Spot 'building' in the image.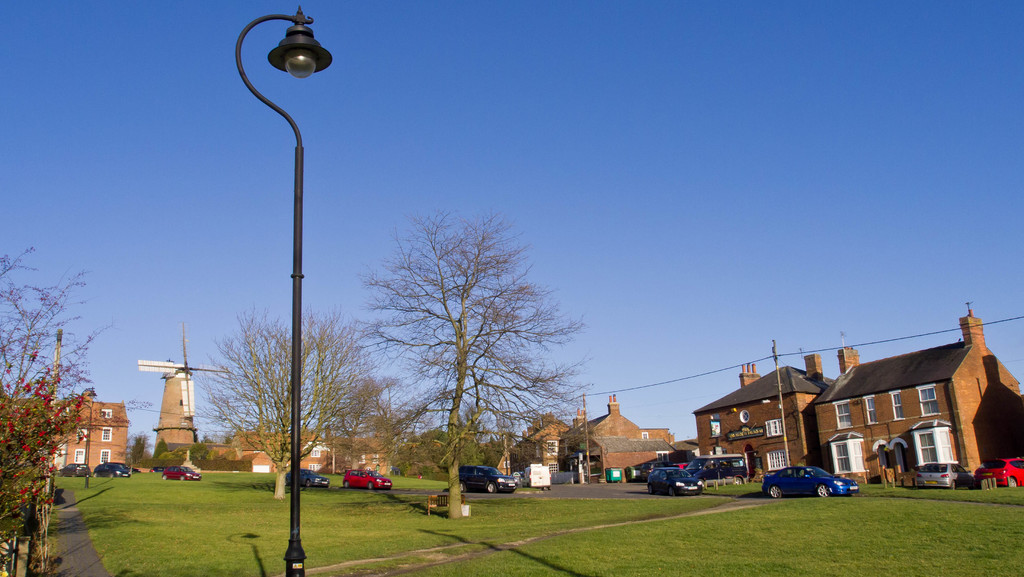
'building' found at [211,432,388,478].
